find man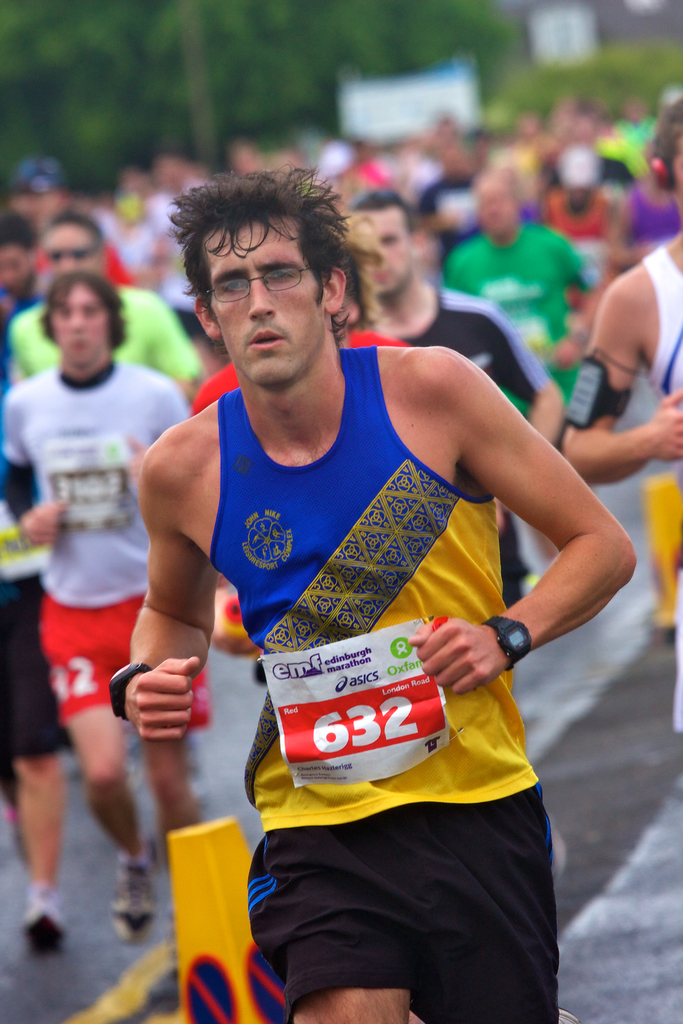
locate(0, 275, 183, 948)
